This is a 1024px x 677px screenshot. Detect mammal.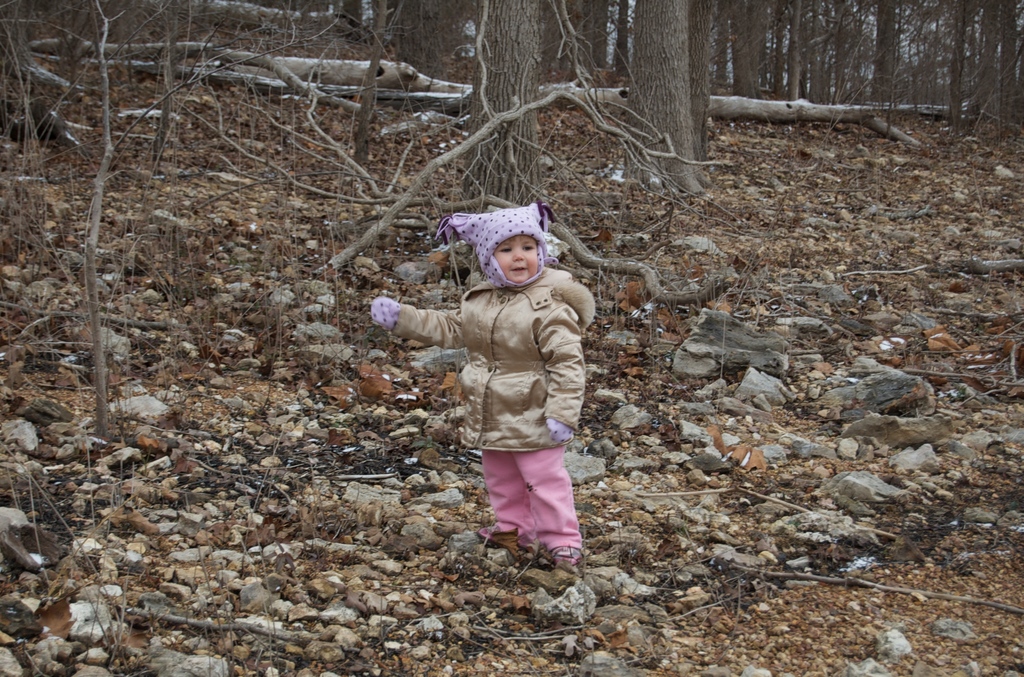
detection(388, 219, 613, 537).
